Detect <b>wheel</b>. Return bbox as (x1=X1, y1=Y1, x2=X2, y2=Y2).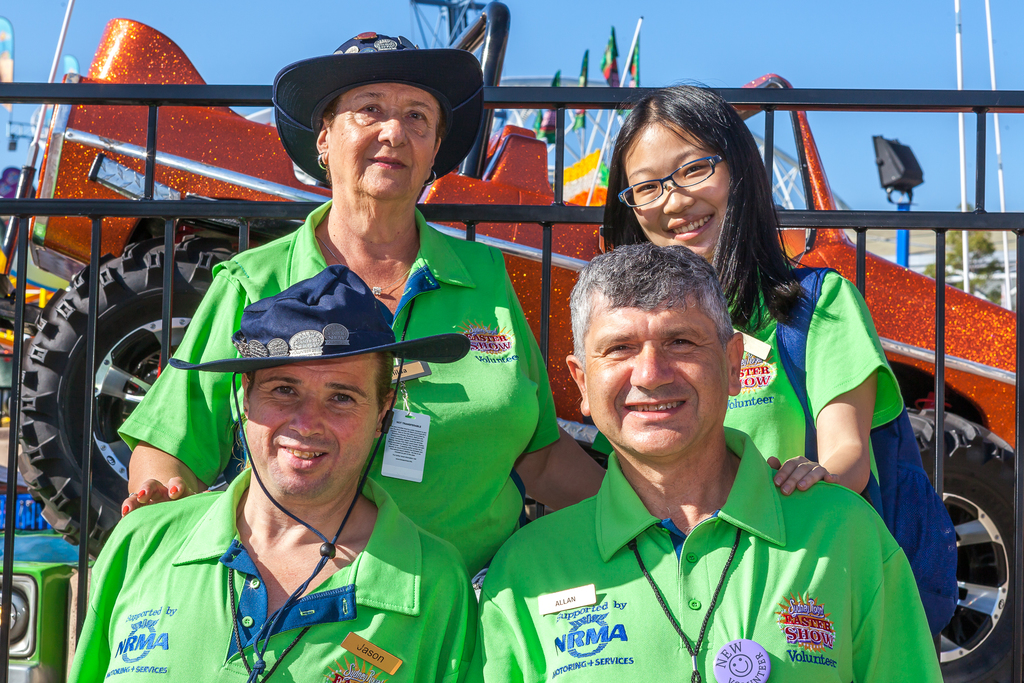
(x1=908, y1=409, x2=1014, y2=682).
